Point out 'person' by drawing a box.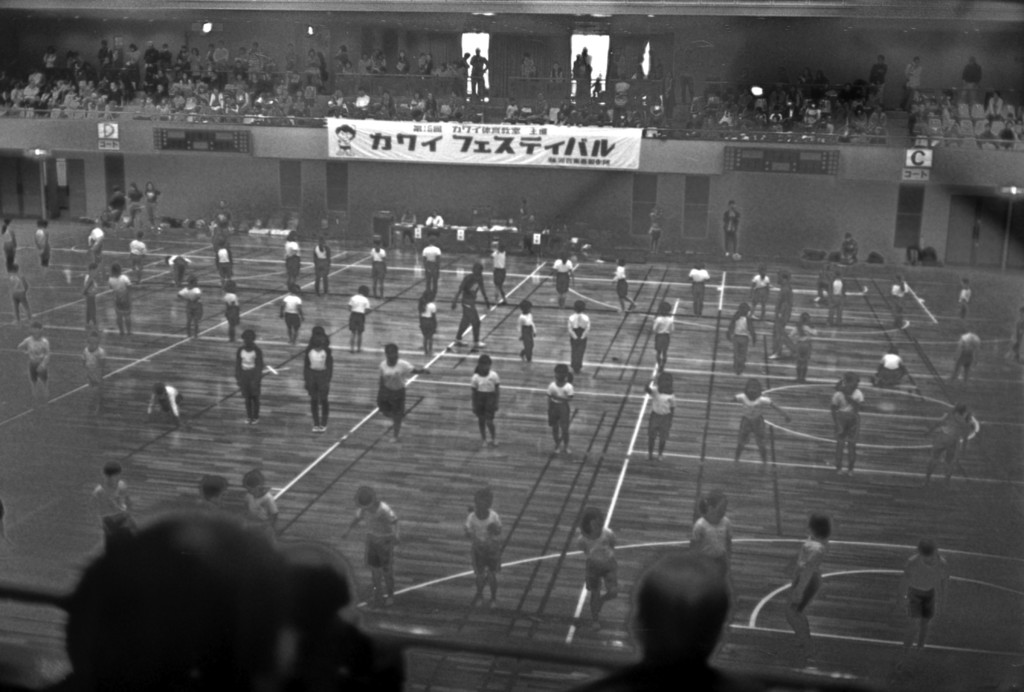
<box>291,314,334,434</box>.
